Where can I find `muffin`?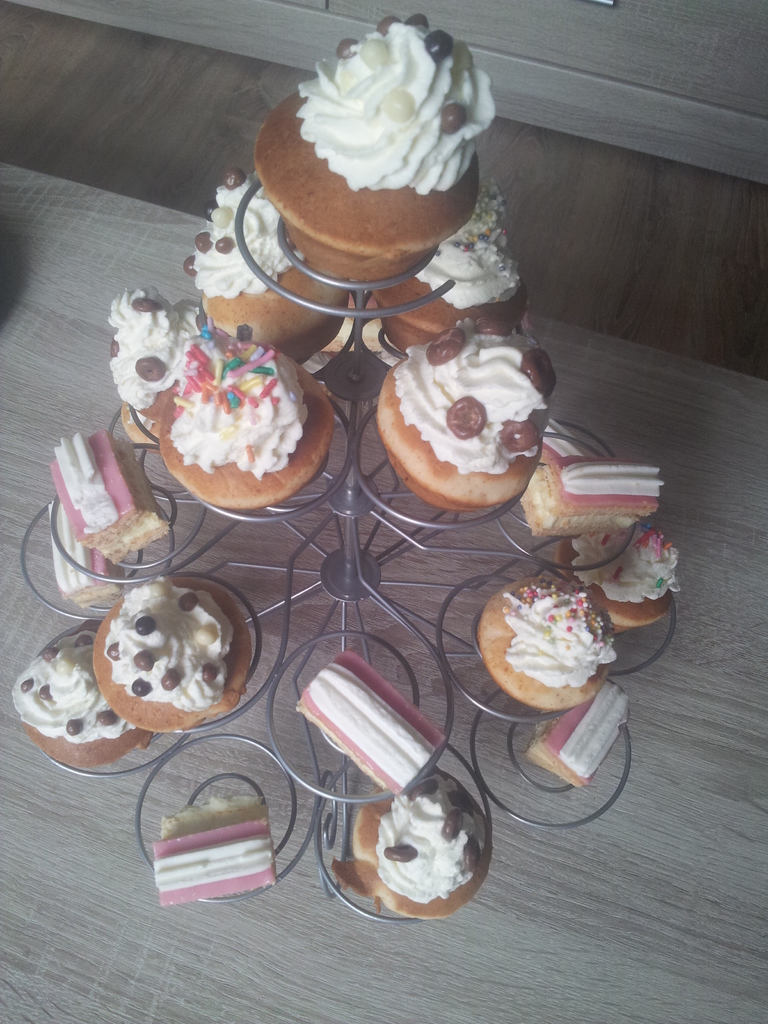
You can find it at 90,571,255,735.
